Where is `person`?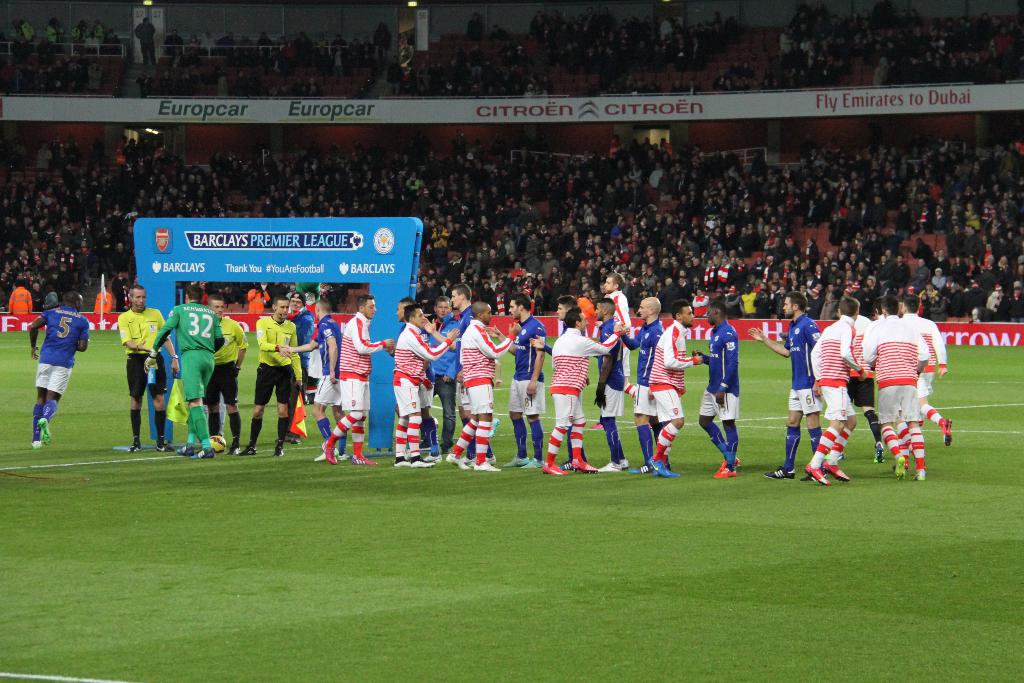
607/276/635/386.
